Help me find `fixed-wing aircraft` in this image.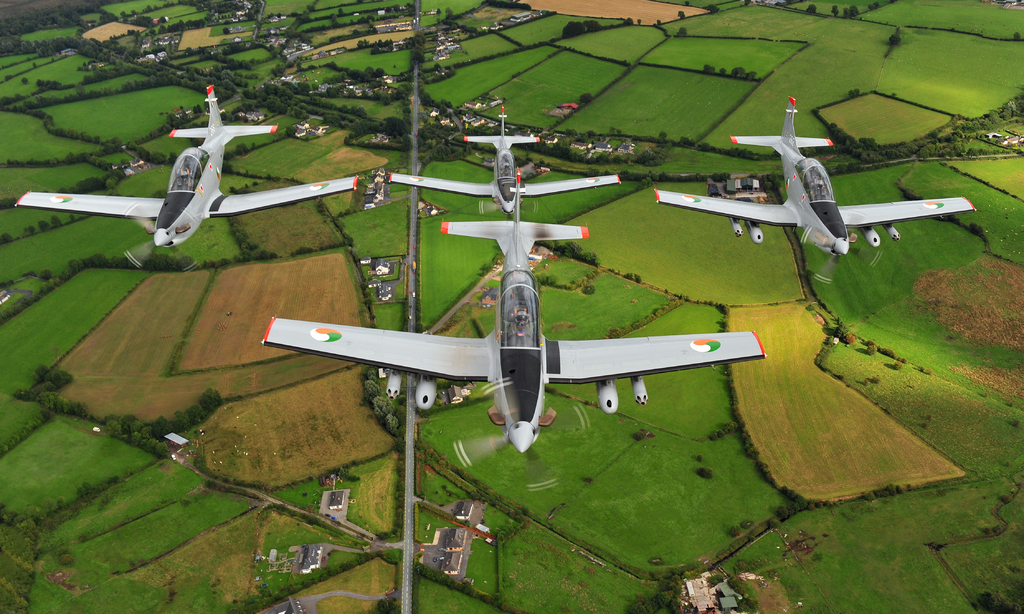
Found it: x1=262, y1=168, x2=770, y2=452.
